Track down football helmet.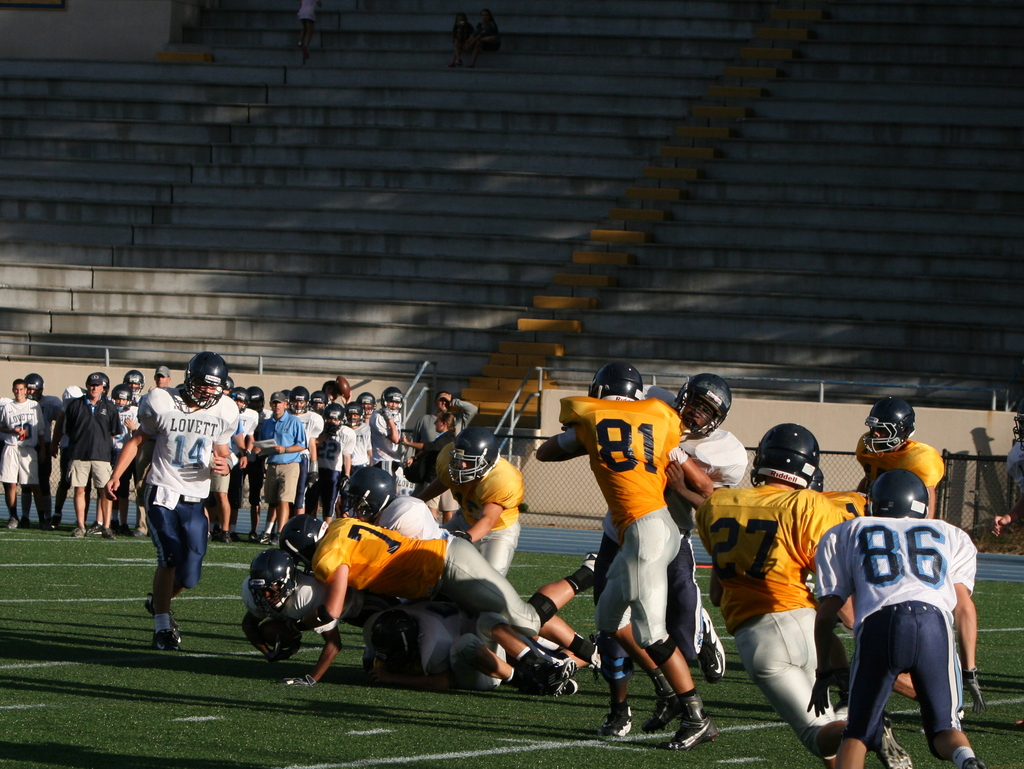
Tracked to bbox=[284, 388, 305, 415].
